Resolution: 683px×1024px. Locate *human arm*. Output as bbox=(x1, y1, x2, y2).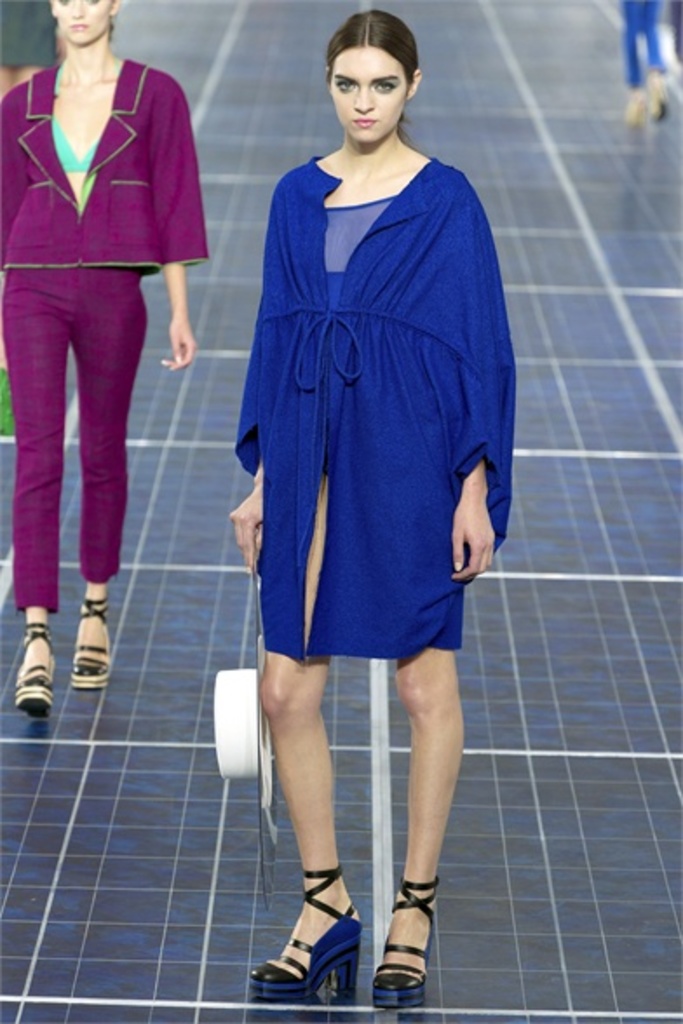
bbox=(0, 82, 30, 291).
